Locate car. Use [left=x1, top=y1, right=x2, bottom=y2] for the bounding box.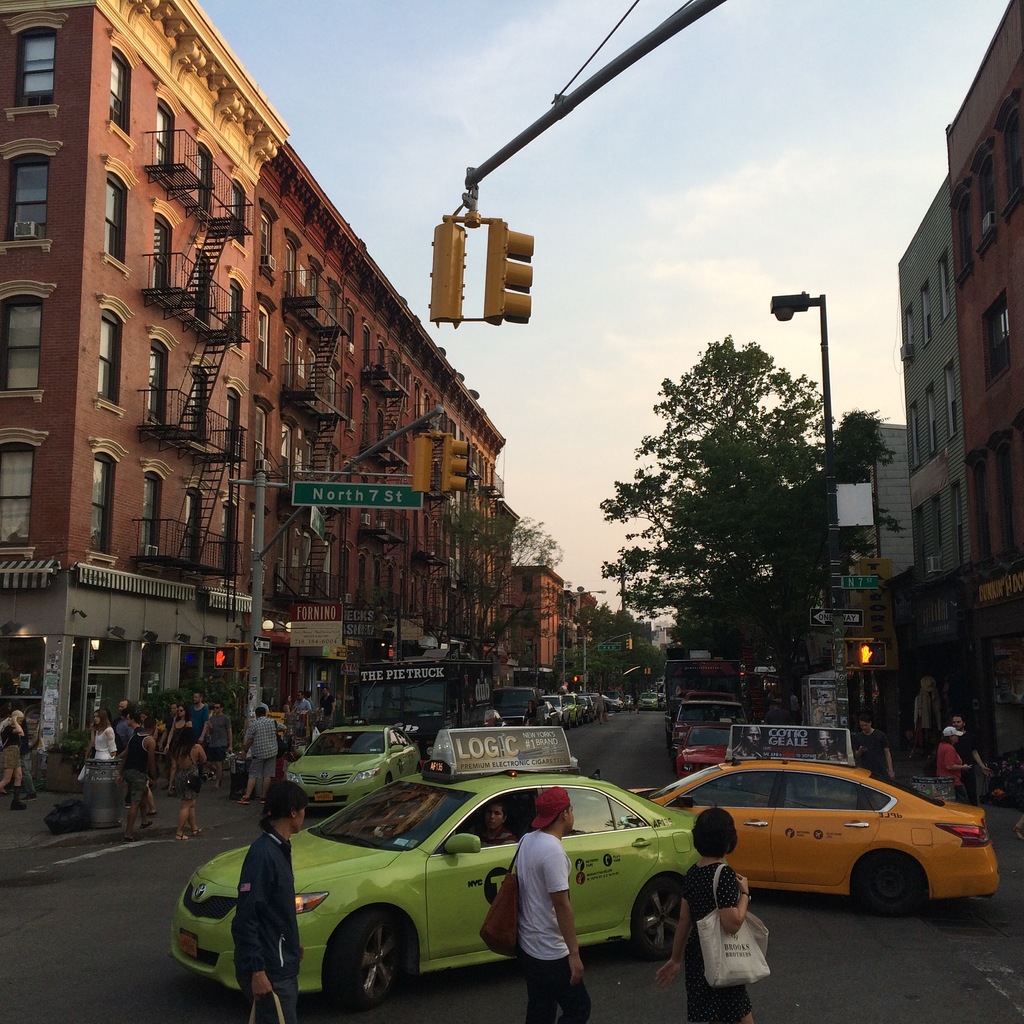
[left=491, top=684, right=540, bottom=721].
